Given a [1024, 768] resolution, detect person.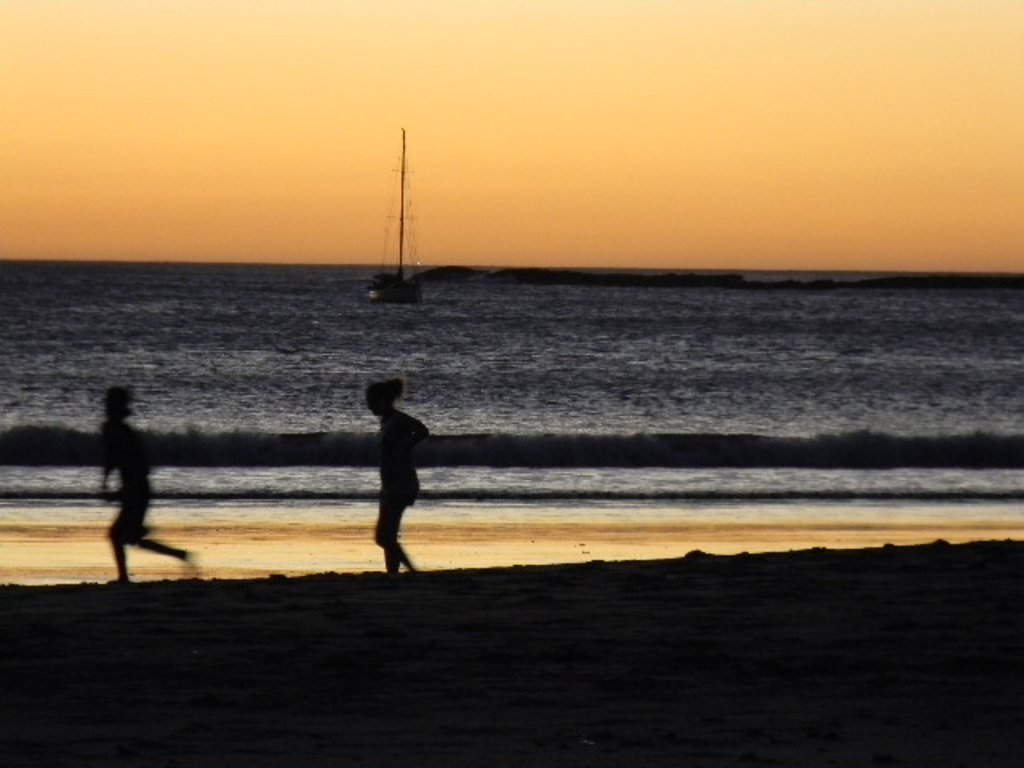
bbox(339, 376, 432, 573).
